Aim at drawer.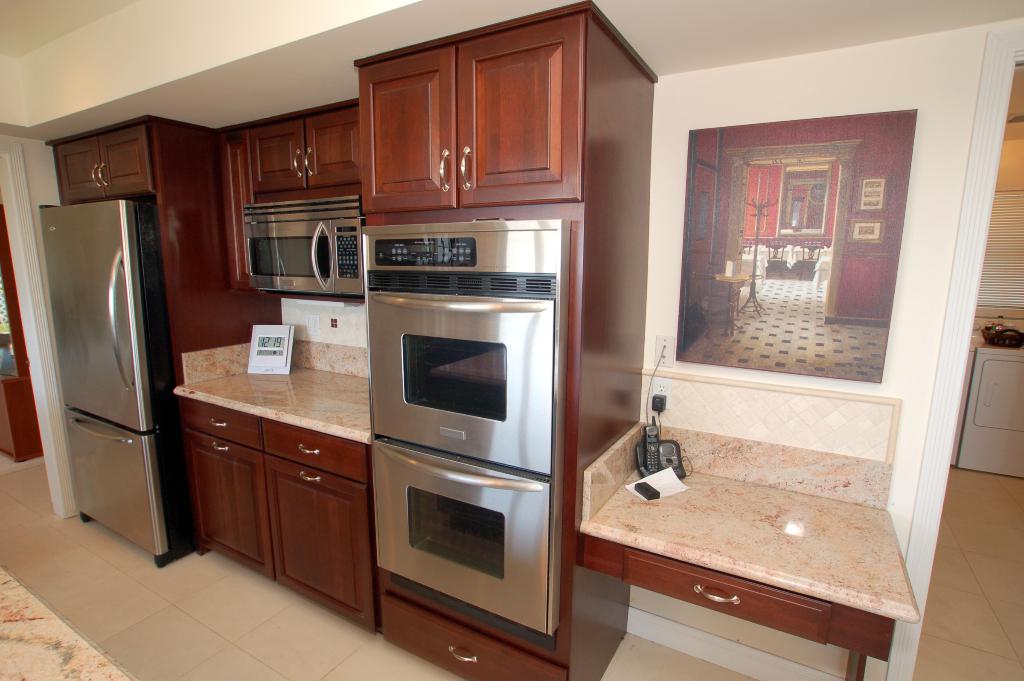
Aimed at l=383, t=600, r=568, b=680.
